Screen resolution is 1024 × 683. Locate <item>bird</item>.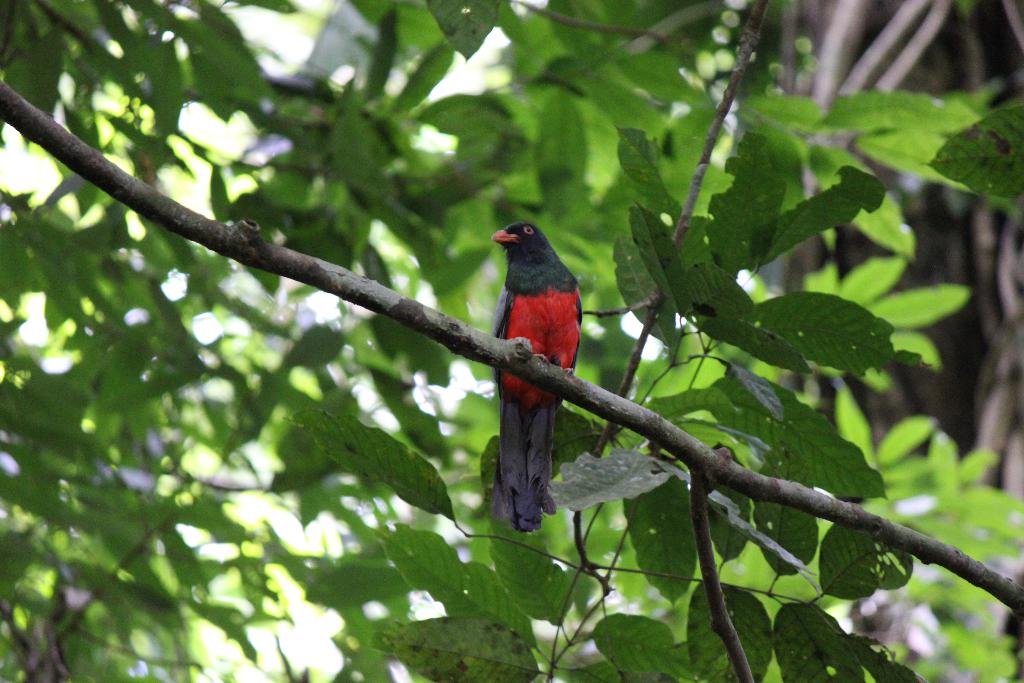
crop(479, 217, 596, 504).
